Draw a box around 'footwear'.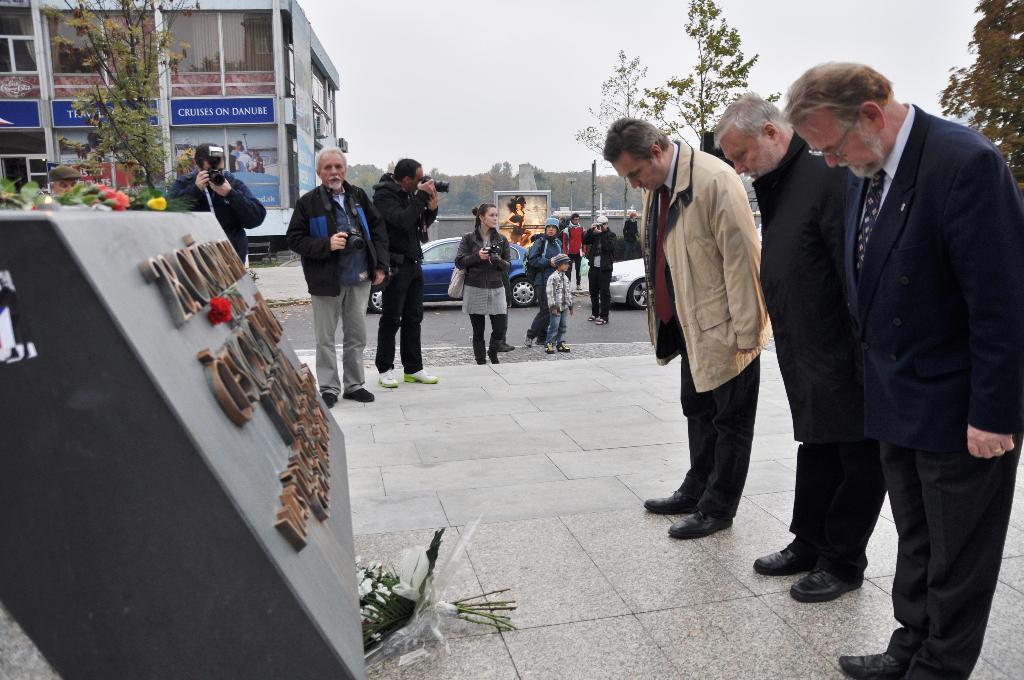
[669, 509, 735, 540].
